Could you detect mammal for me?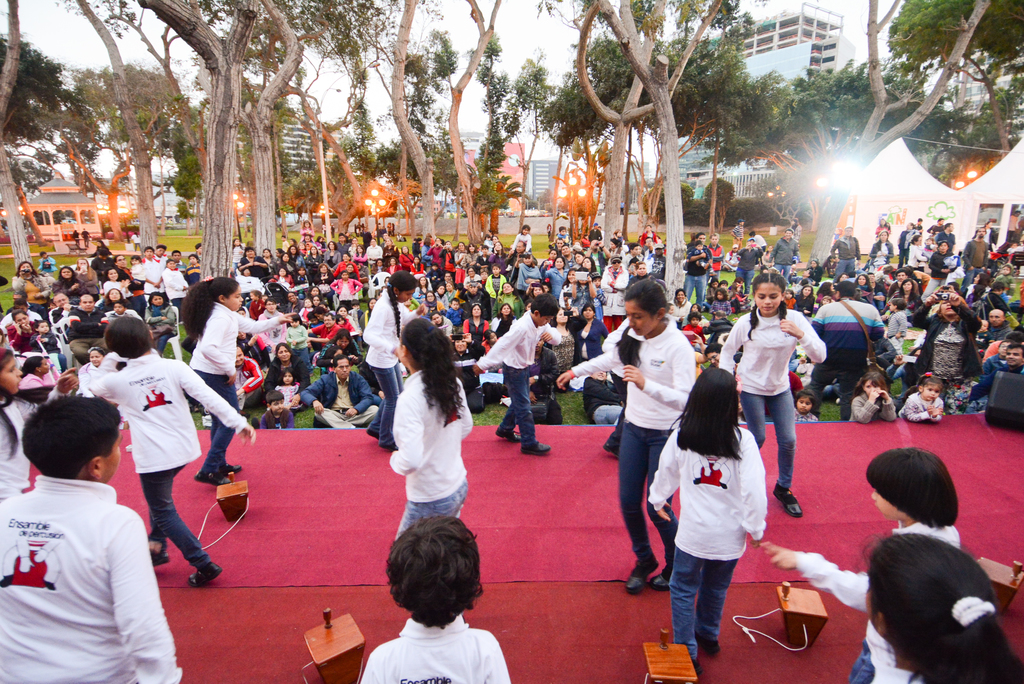
Detection result: x1=477, y1=292, x2=563, y2=453.
